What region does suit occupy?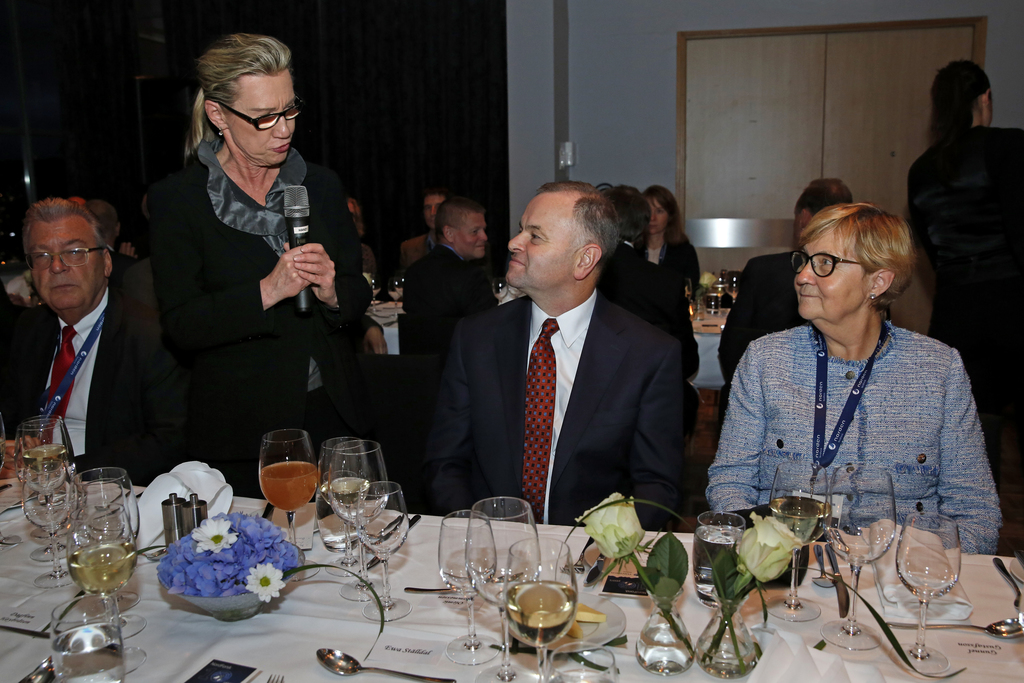
(x1=422, y1=284, x2=682, y2=531).
